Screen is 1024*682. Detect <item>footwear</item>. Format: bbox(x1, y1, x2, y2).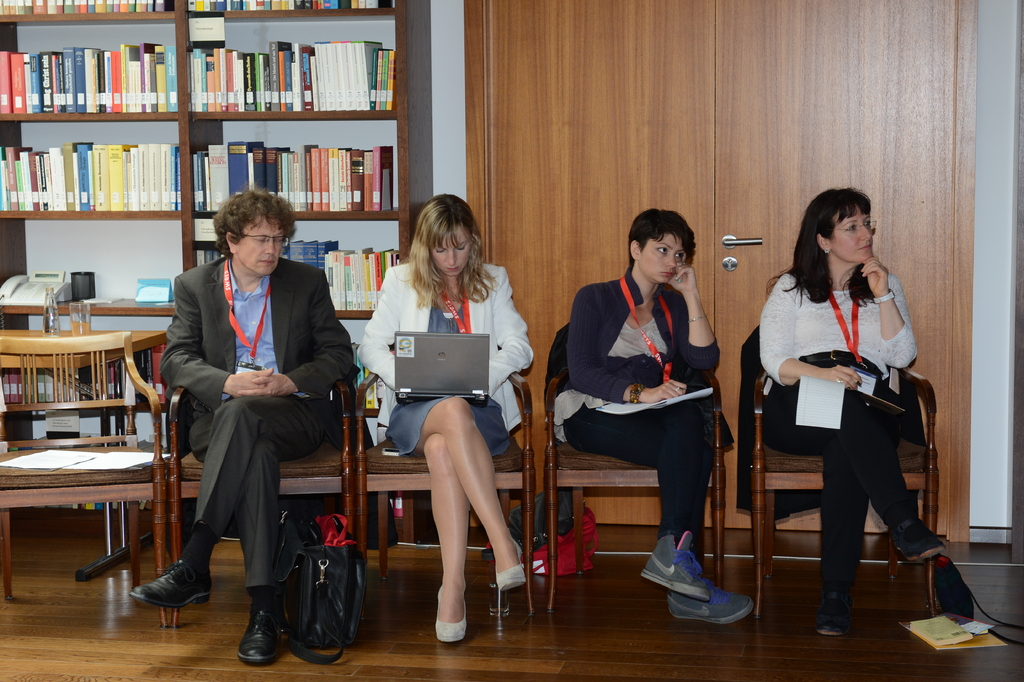
bbox(638, 529, 712, 598).
